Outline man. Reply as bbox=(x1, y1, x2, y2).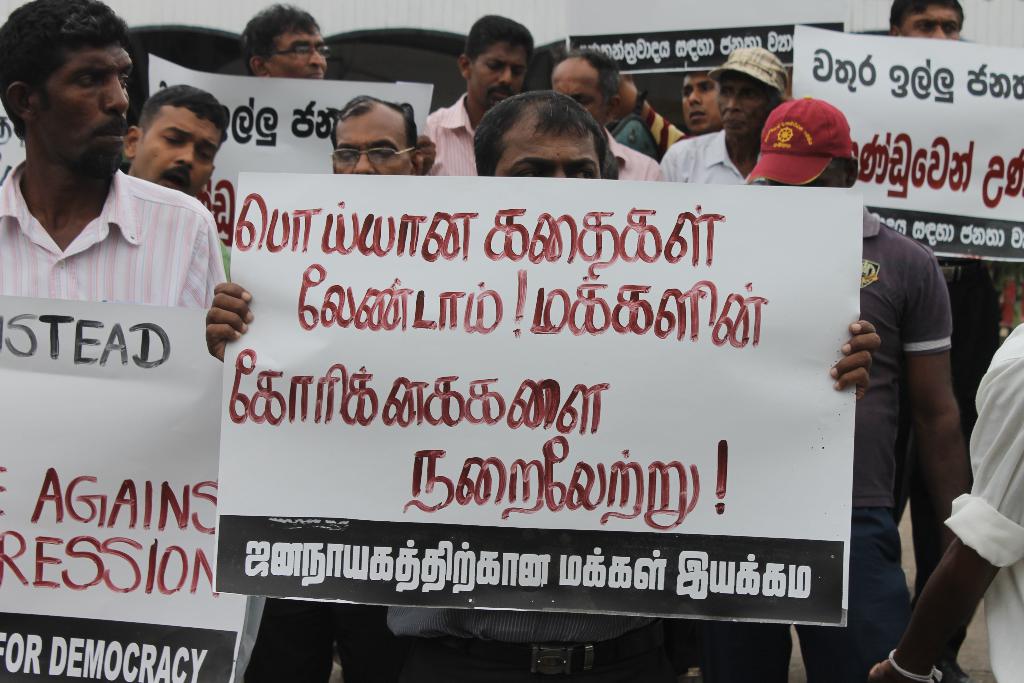
bbox=(0, 0, 226, 682).
